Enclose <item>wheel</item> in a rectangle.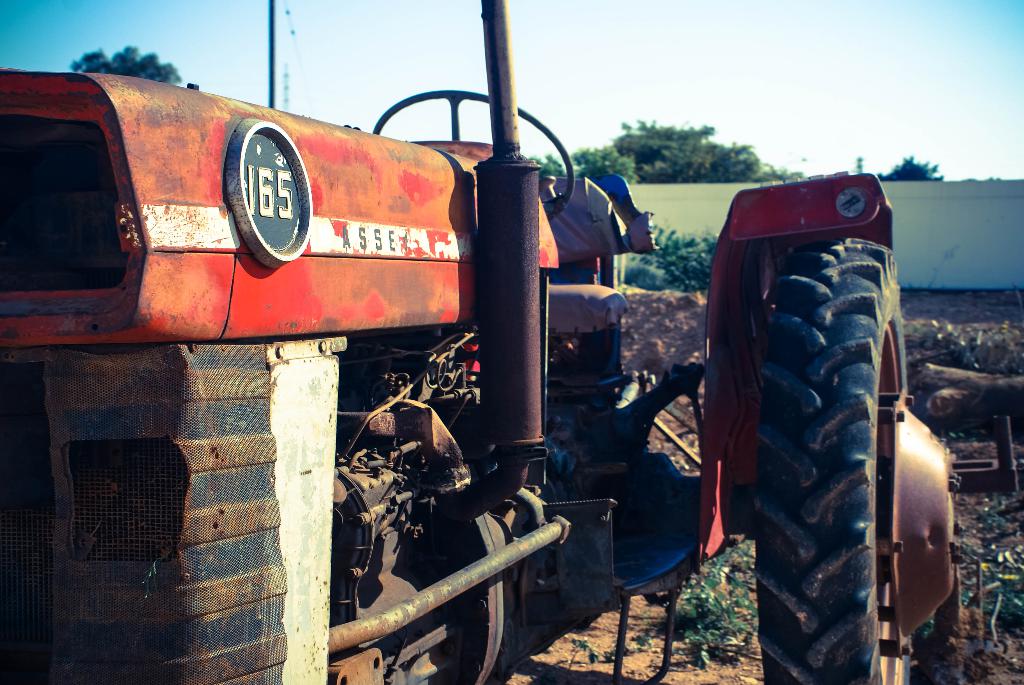
(left=371, top=88, right=573, bottom=219).
